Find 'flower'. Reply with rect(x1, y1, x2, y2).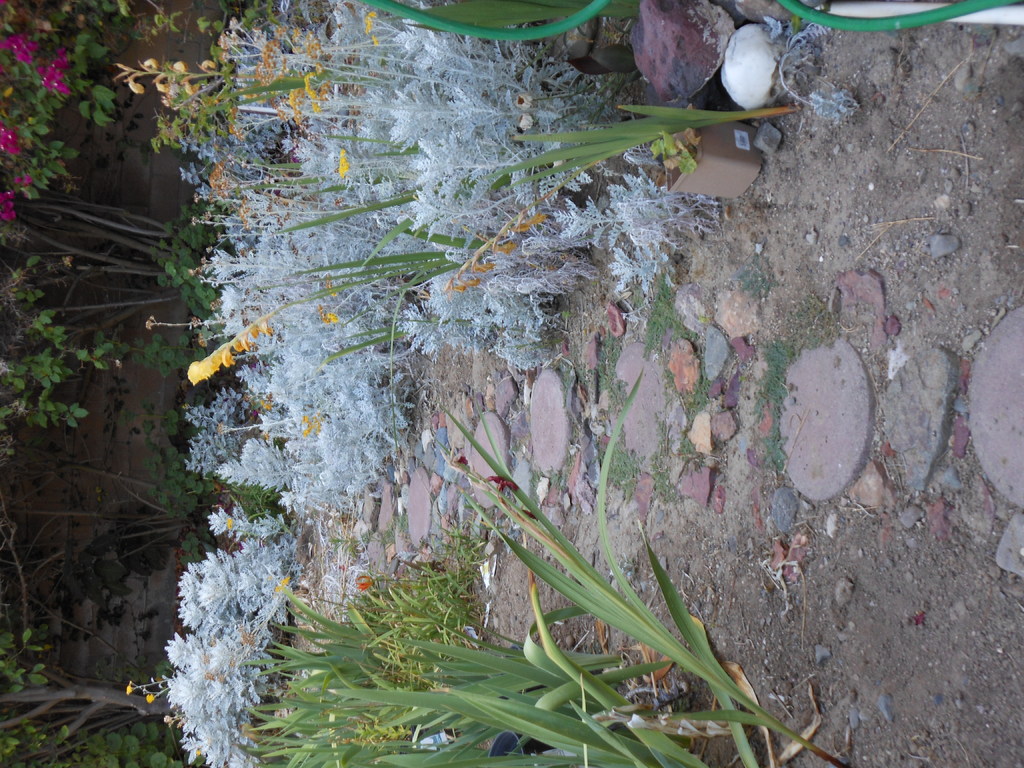
rect(124, 682, 135, 699).
